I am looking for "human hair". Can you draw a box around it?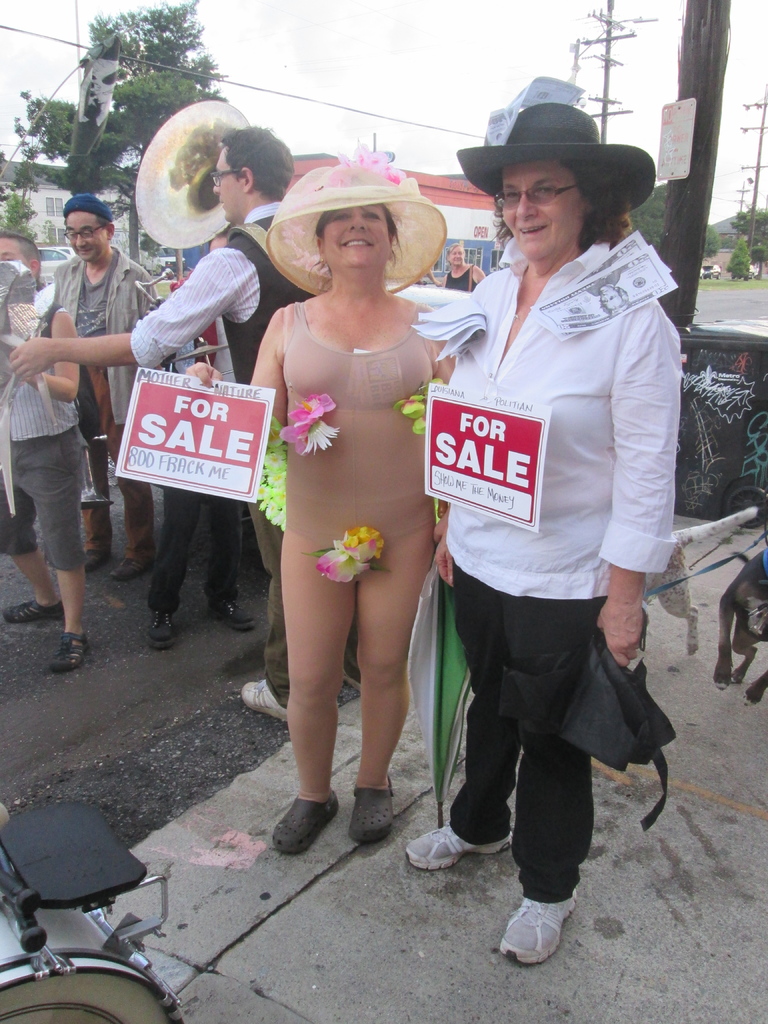
Sure, the bounding box is (x1=0, y1=232, x2=44, y2=285).
